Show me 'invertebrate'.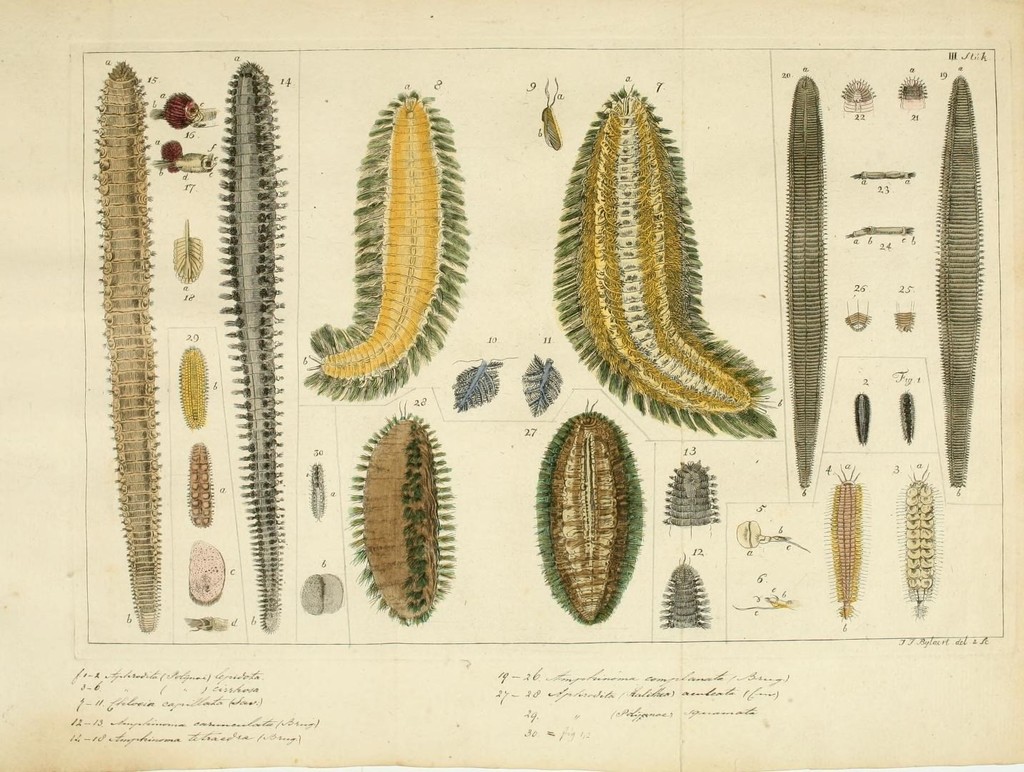
'invertebrate' is here: BBox(789, 74, 829, 498).
